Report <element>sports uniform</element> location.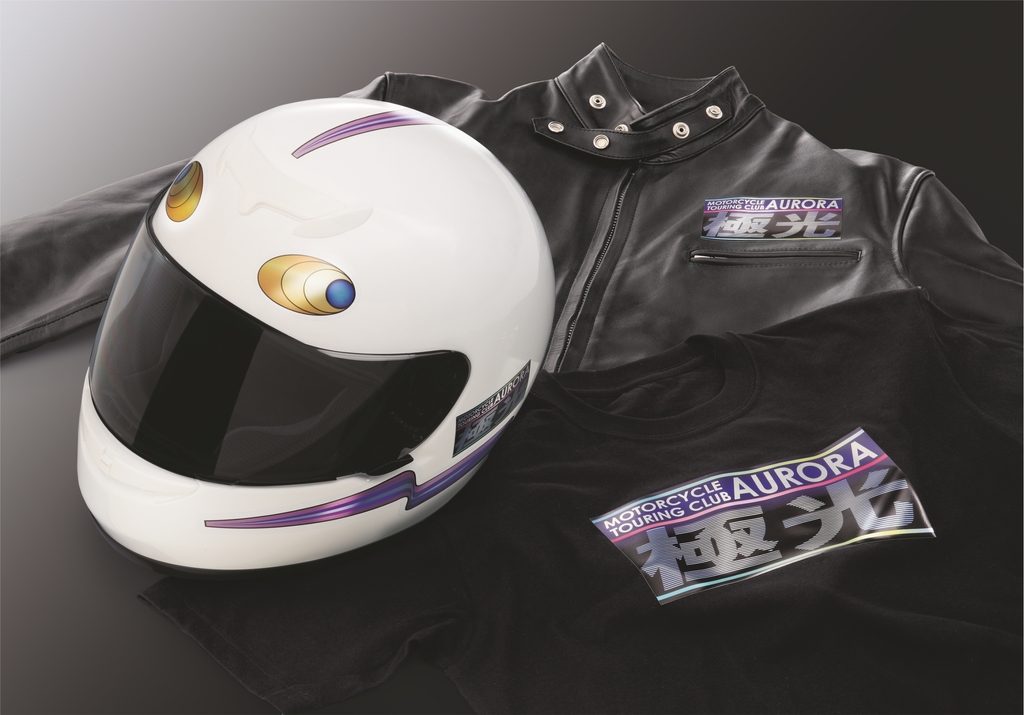
Report: l=244, t=0, r=903, b=640.
